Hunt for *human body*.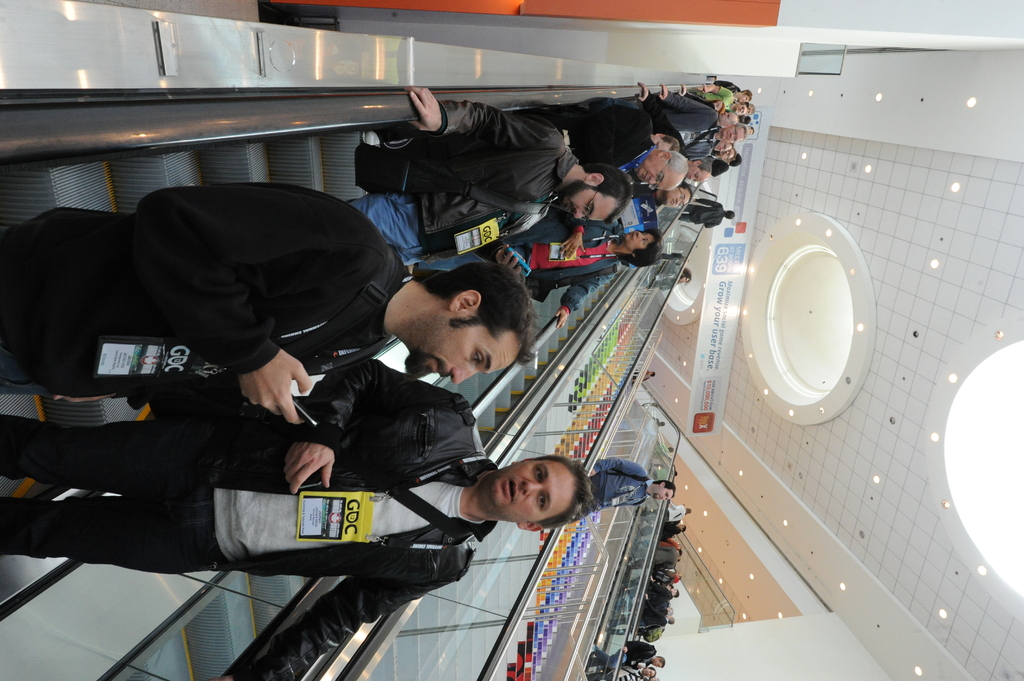
Hunted down at region(351, 83, 565, 264).
